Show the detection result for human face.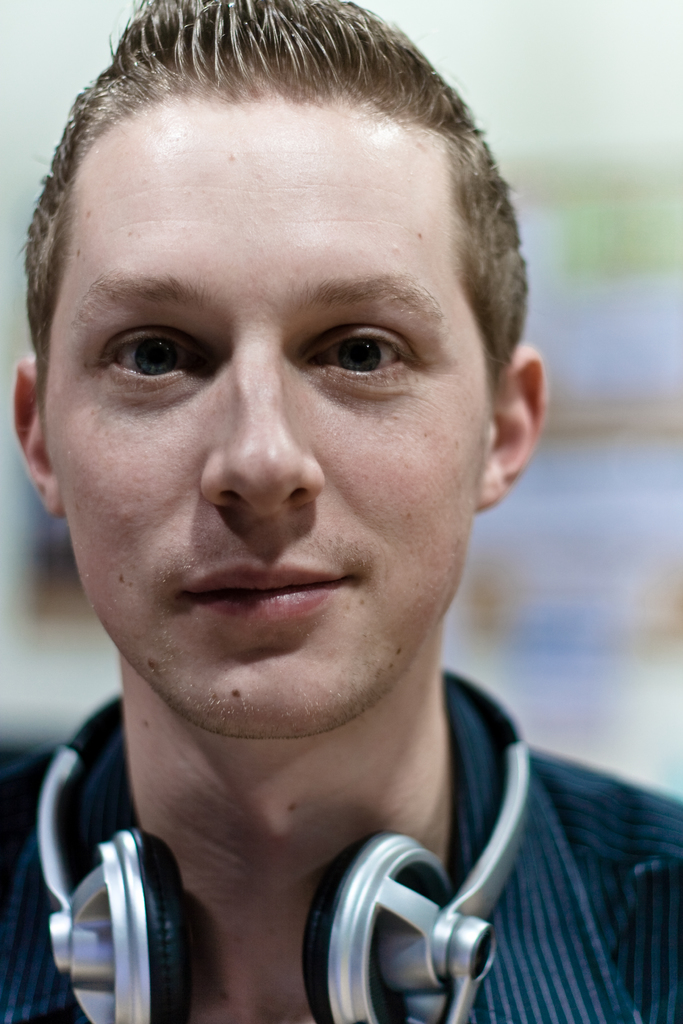
Rect(51, 93, 489, 744).
